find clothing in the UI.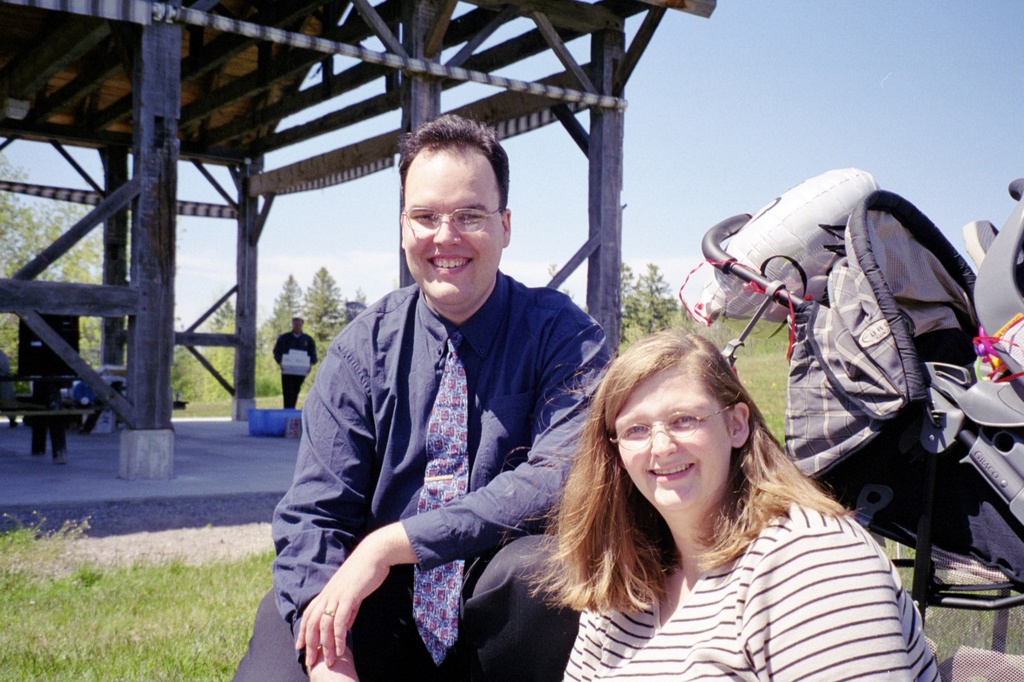
UI element at locate(562, 497, 941, 681).
